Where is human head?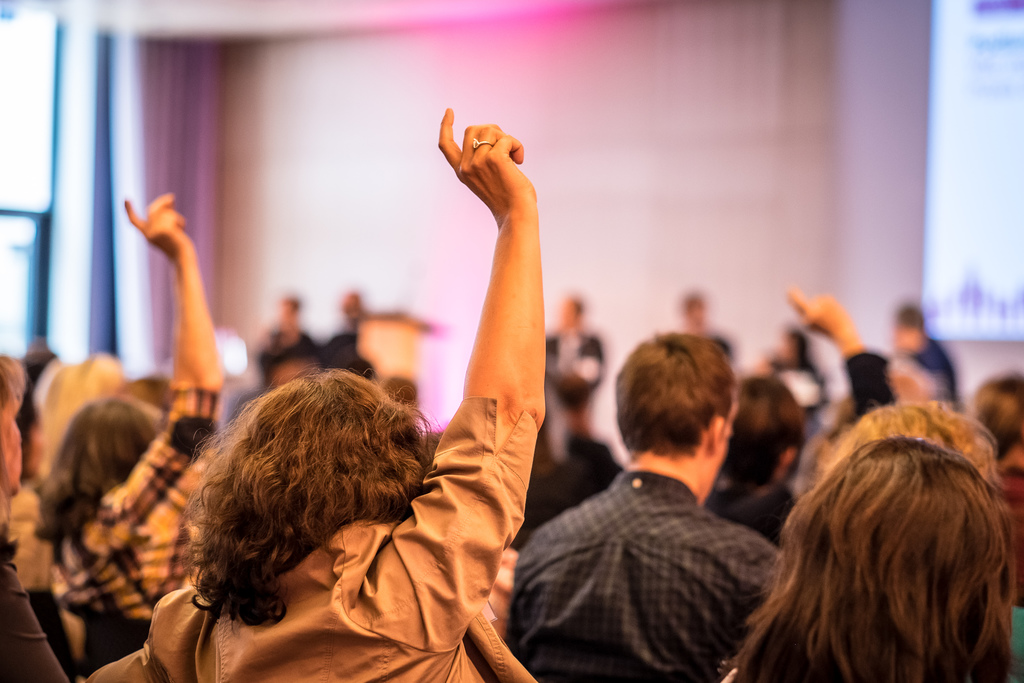
(170,369,435,614).
